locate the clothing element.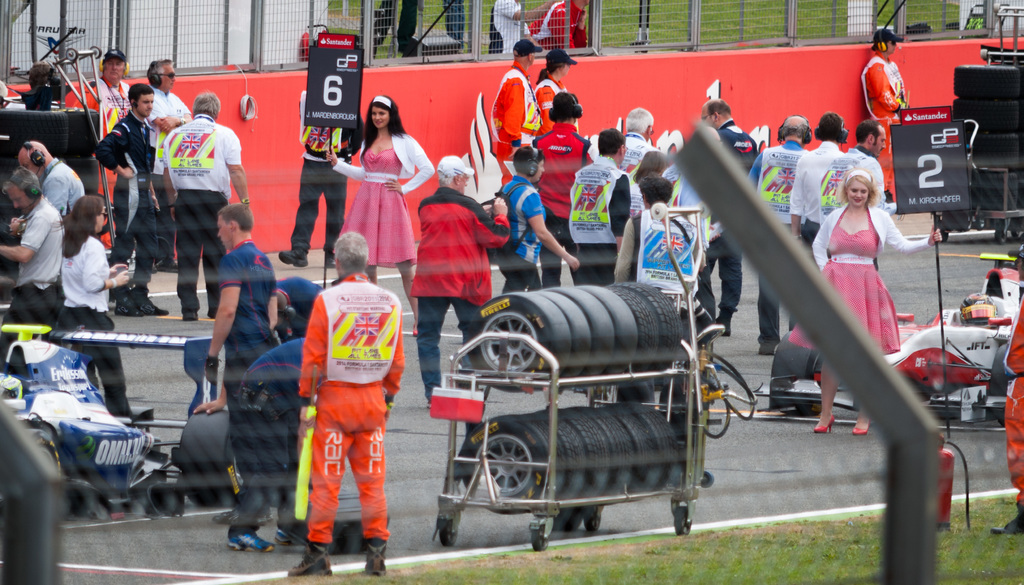
Element bbox: region(860, 49, 902, 195).
